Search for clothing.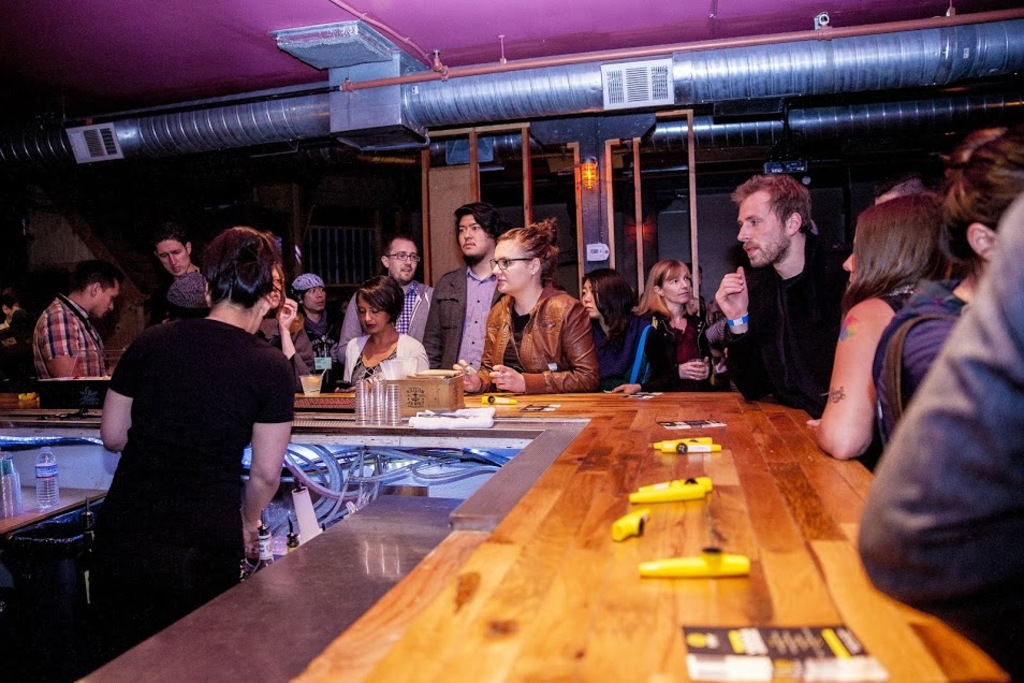
Found at [71, 255, 303, 616].
